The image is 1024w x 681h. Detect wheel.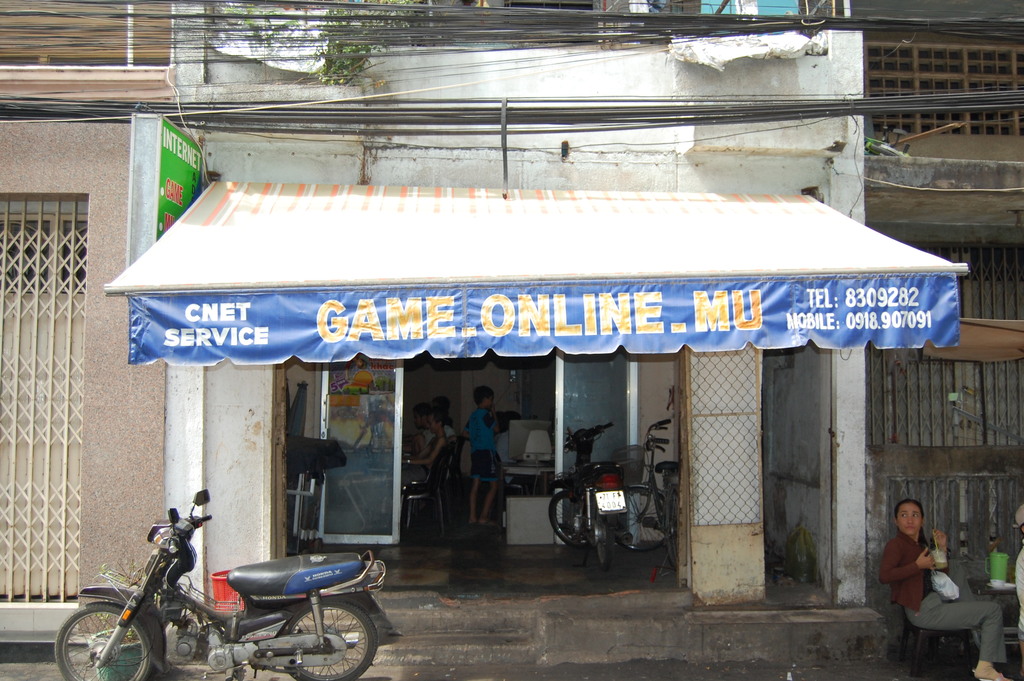
Detection: (x1=666, y1=489, x2=678, y2=564).
